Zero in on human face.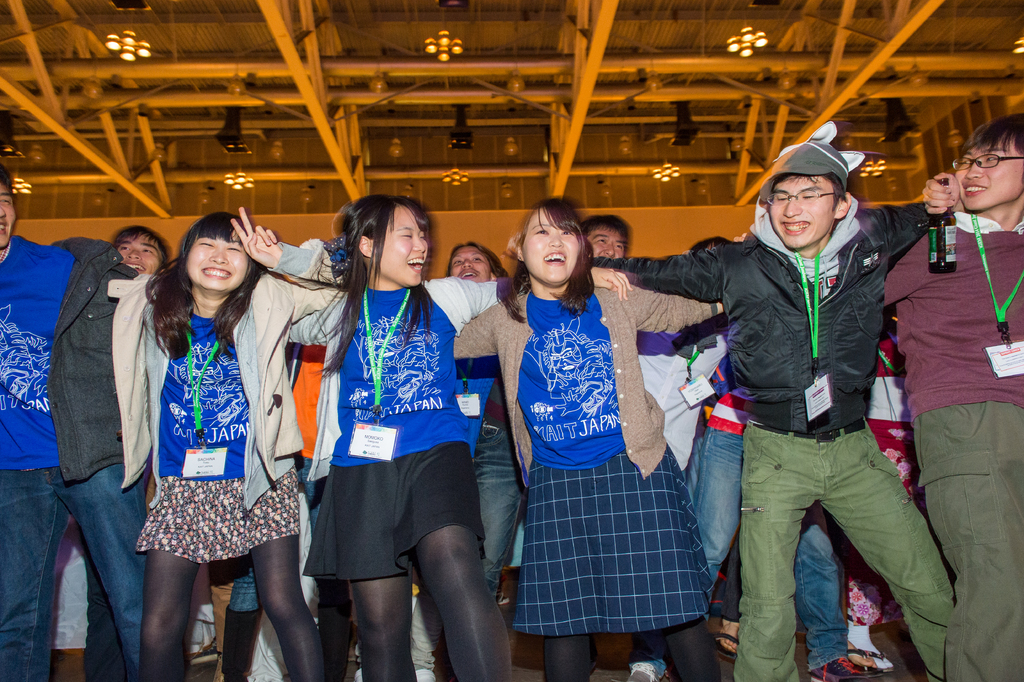
Zeroed in: bbox=[586, 227, 634, 269].
